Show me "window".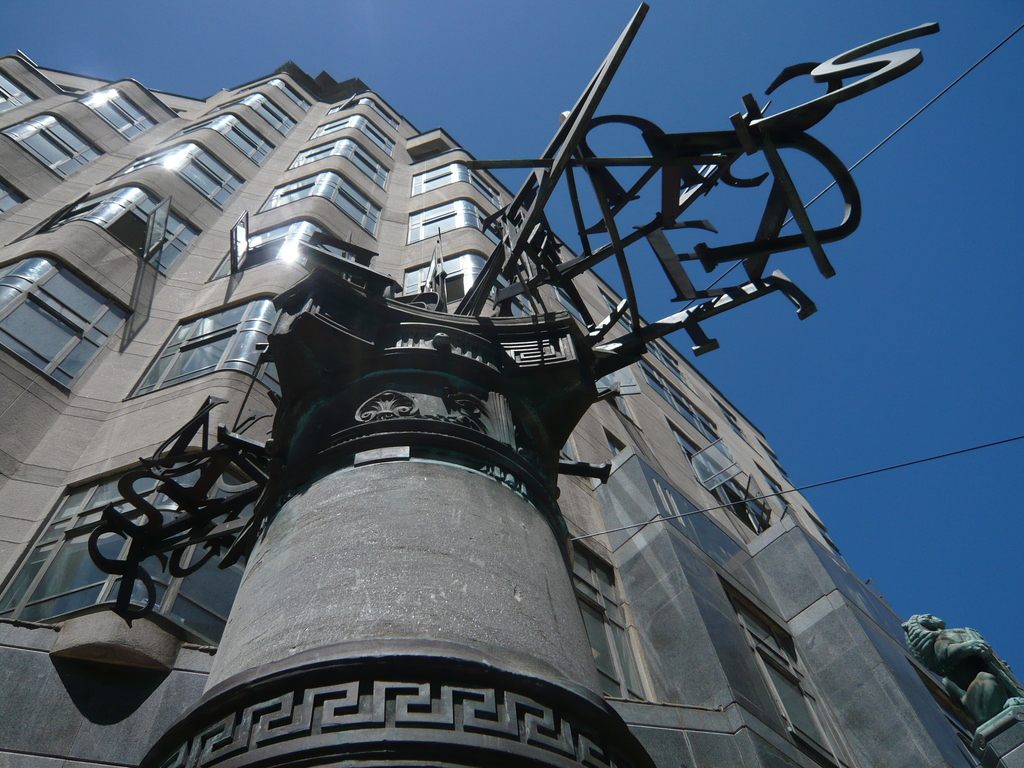
"window" is here: 77, 83, 166, 143.
